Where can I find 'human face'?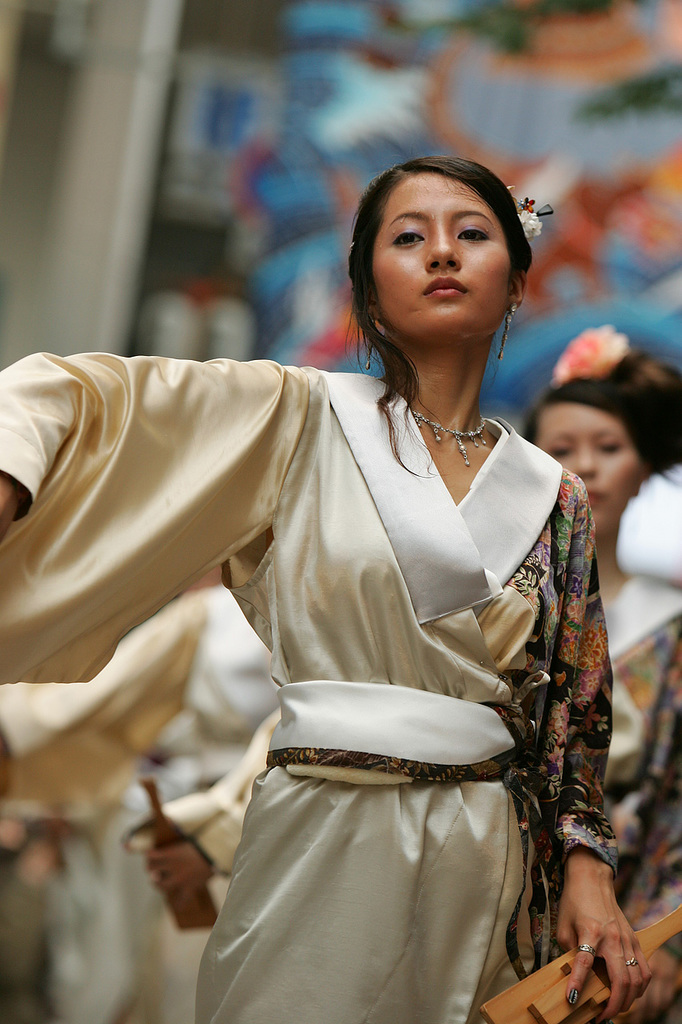
You can find it at locate(365, 170, 507, 339).
